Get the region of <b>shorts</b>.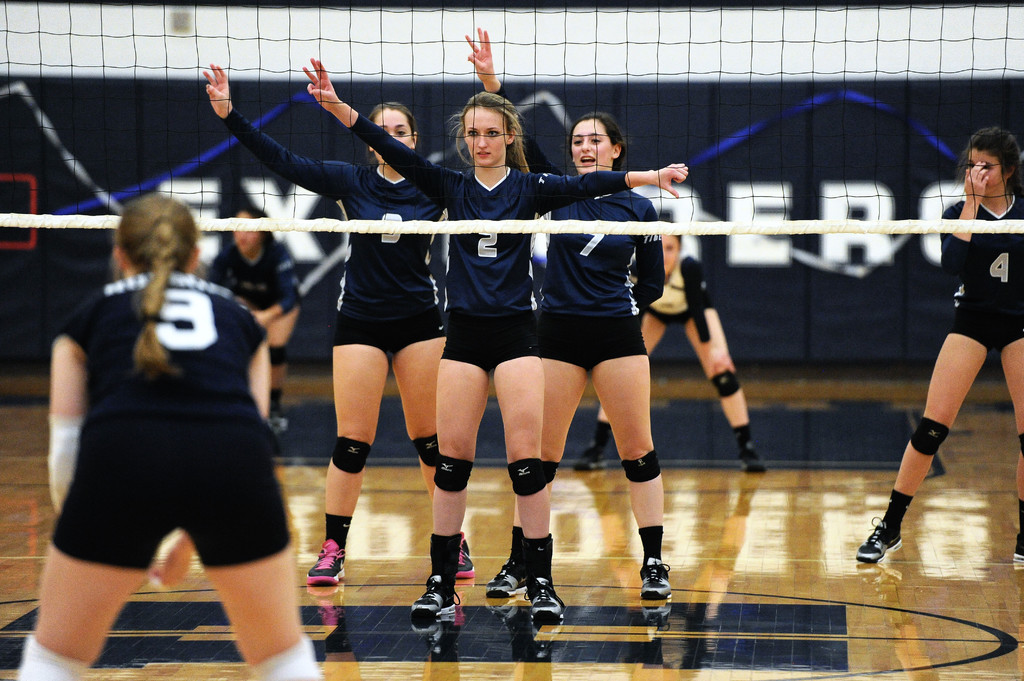
[540,316,648,371].
